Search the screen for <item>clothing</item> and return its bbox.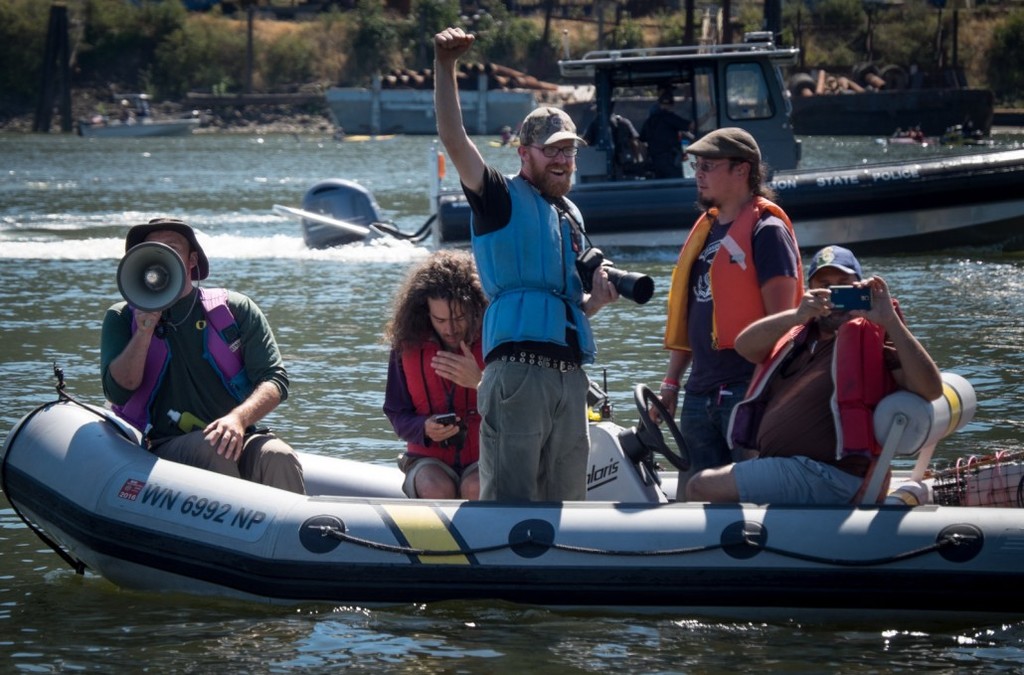
Found: [92,275,309,490].
